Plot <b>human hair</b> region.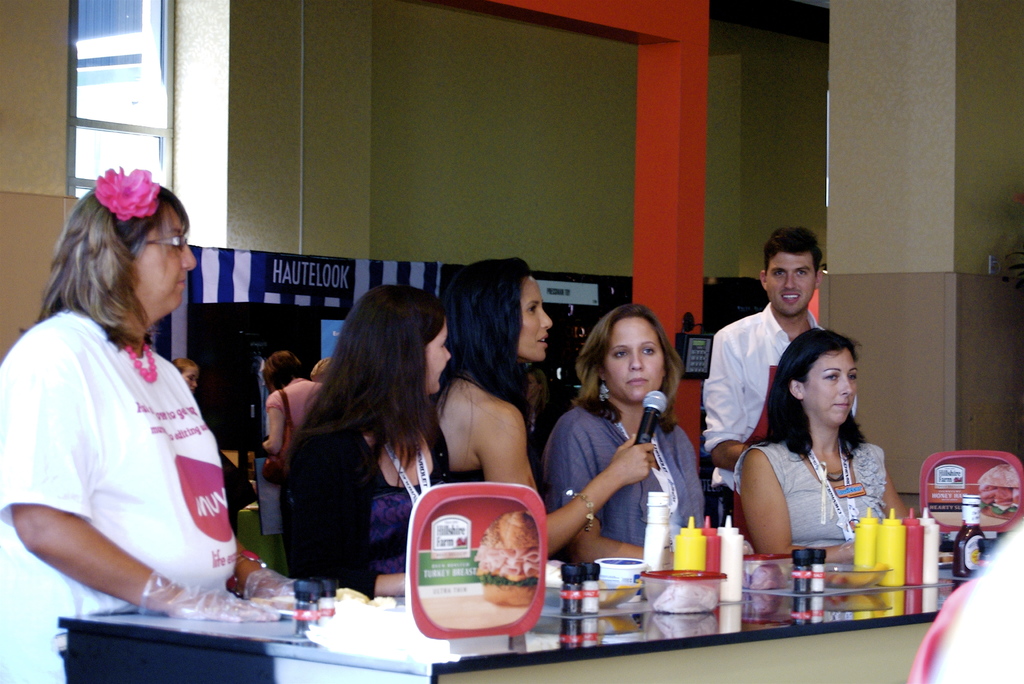
Plotted at {"x1": 294, "y1": 282, "x2": 449, "y2": 473}.
